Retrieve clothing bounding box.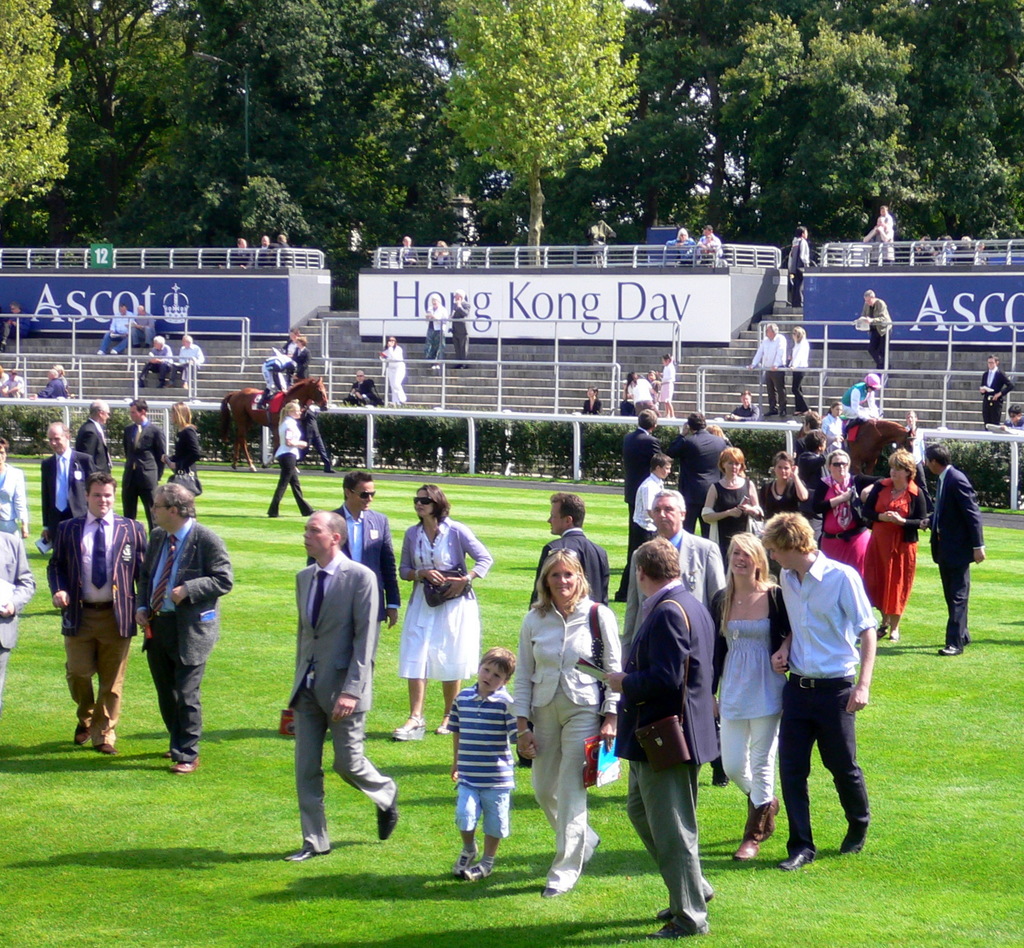
Bounding box: {"x1": 776, "y1": 540, "x2": 873, "y2": 858}.
